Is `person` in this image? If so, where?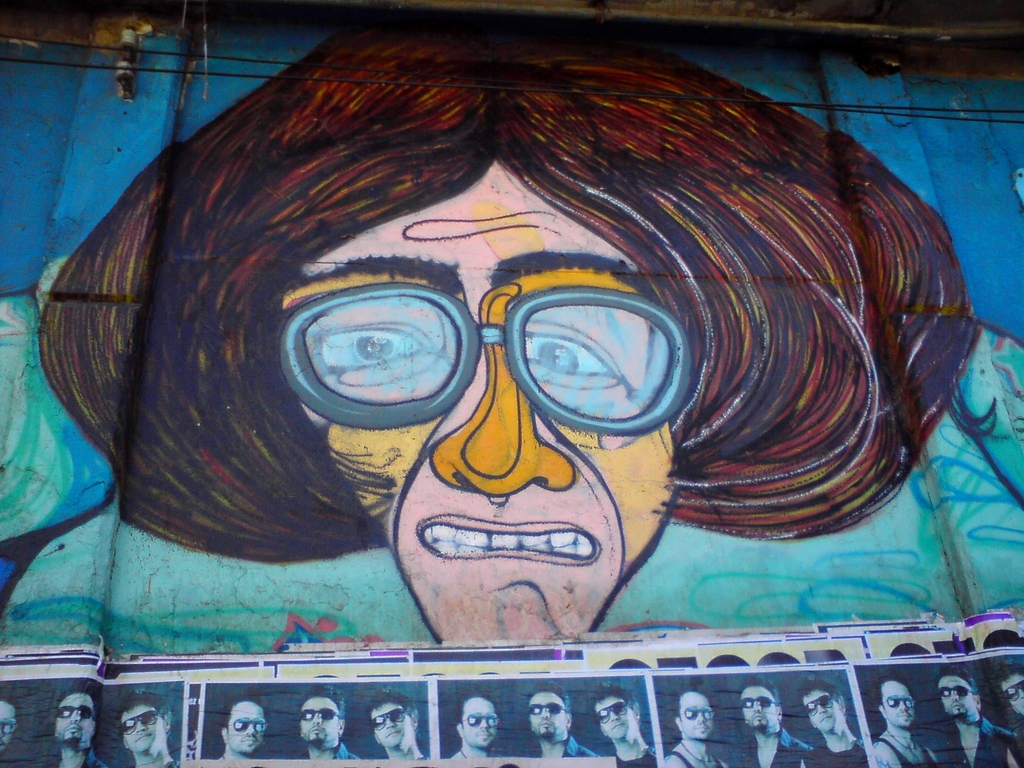
Yes, at [left=368, top=692, right=424, bottom=757].
